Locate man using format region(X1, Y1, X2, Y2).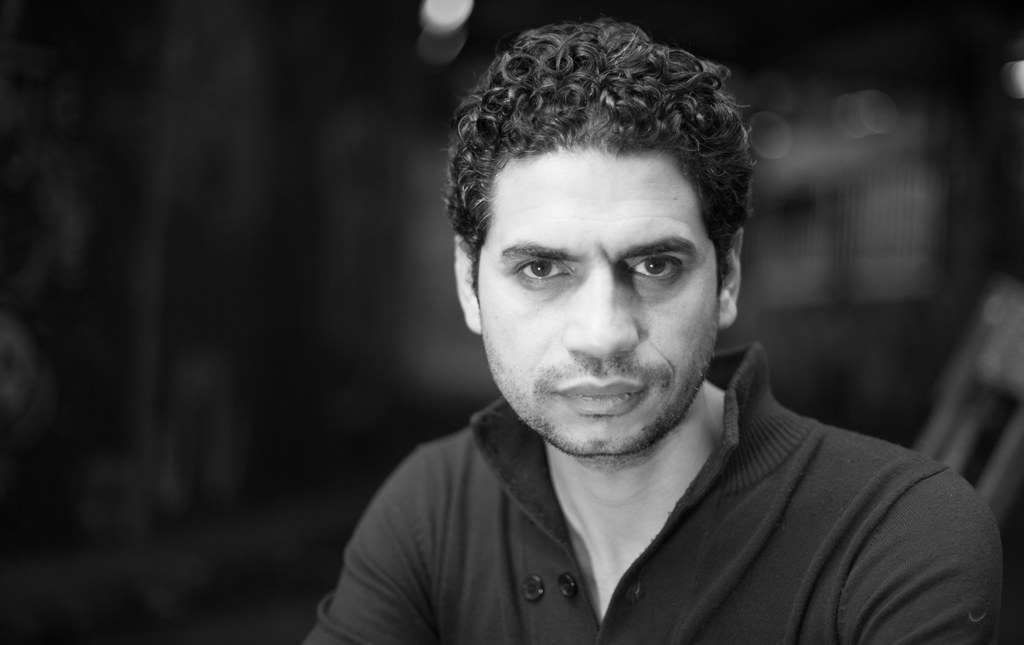
region(294, 6, 1014, 644).
